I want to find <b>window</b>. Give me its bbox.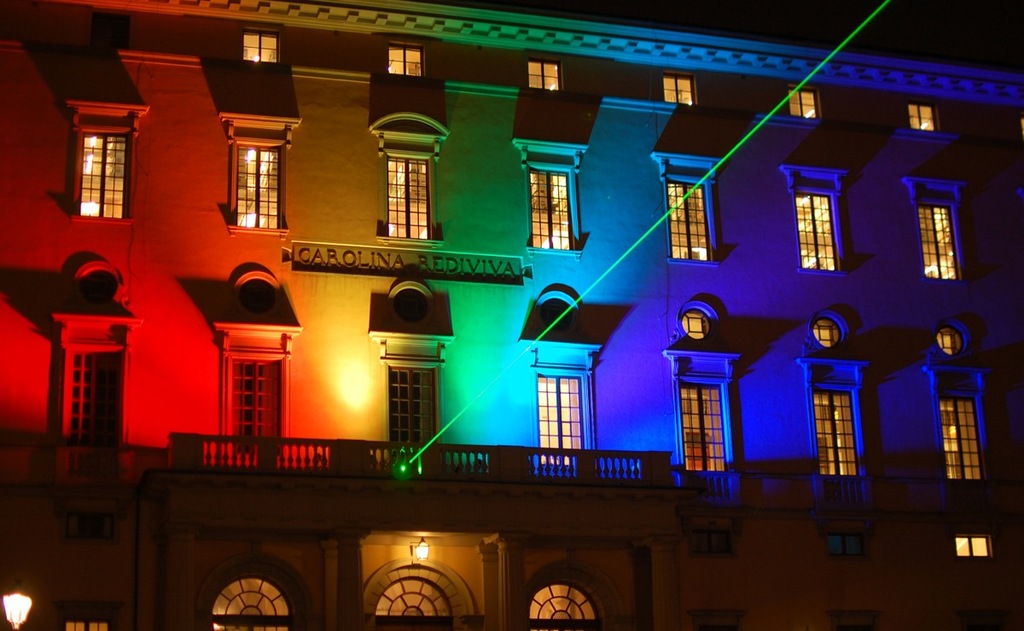
region(516, 141, 591, 256).
